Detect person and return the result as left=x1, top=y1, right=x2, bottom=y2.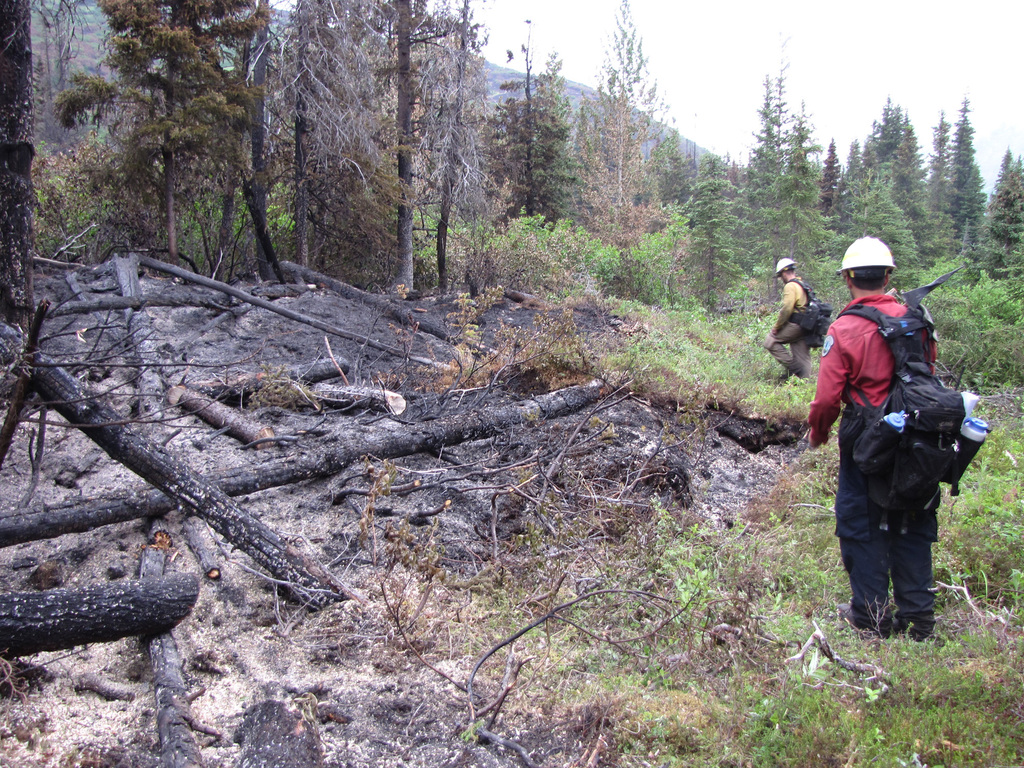
left=809, top=236, right=940, bottom=638.
